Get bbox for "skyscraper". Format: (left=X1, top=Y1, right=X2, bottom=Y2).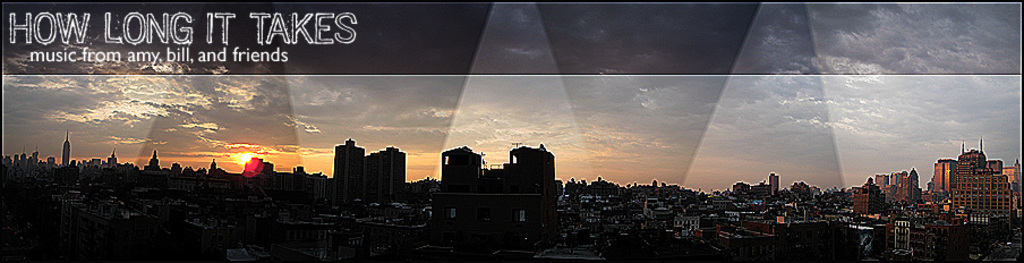
(left=509, top=142, right=547, bottom=189).
